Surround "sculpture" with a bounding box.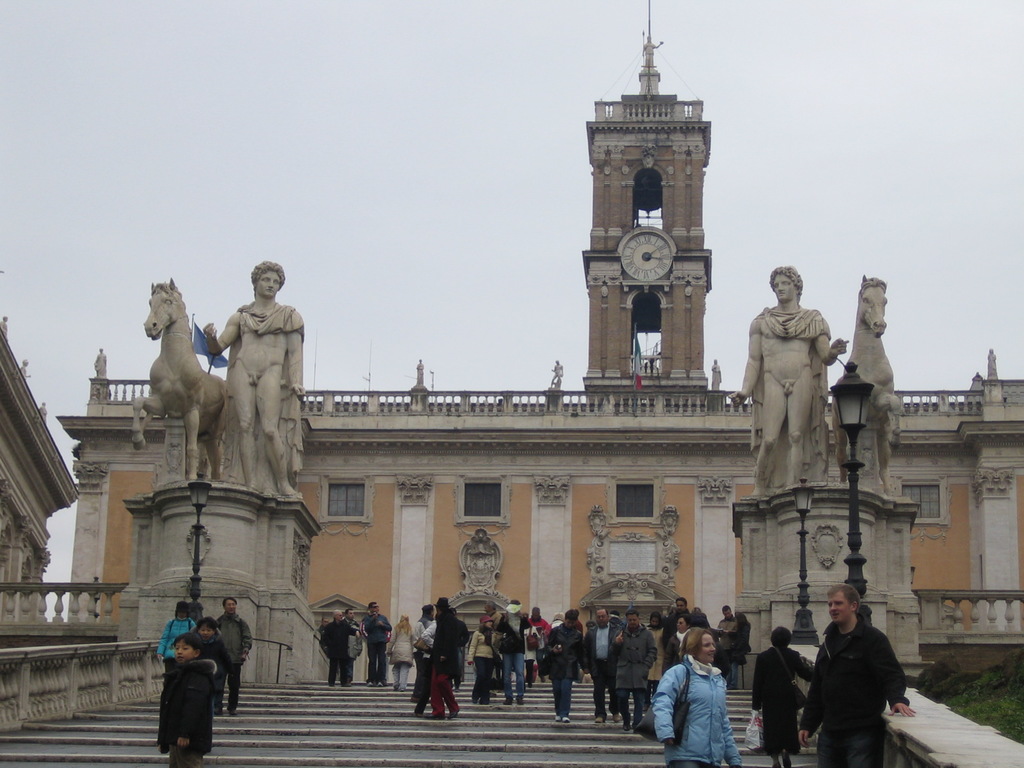
38/399/44/426.
